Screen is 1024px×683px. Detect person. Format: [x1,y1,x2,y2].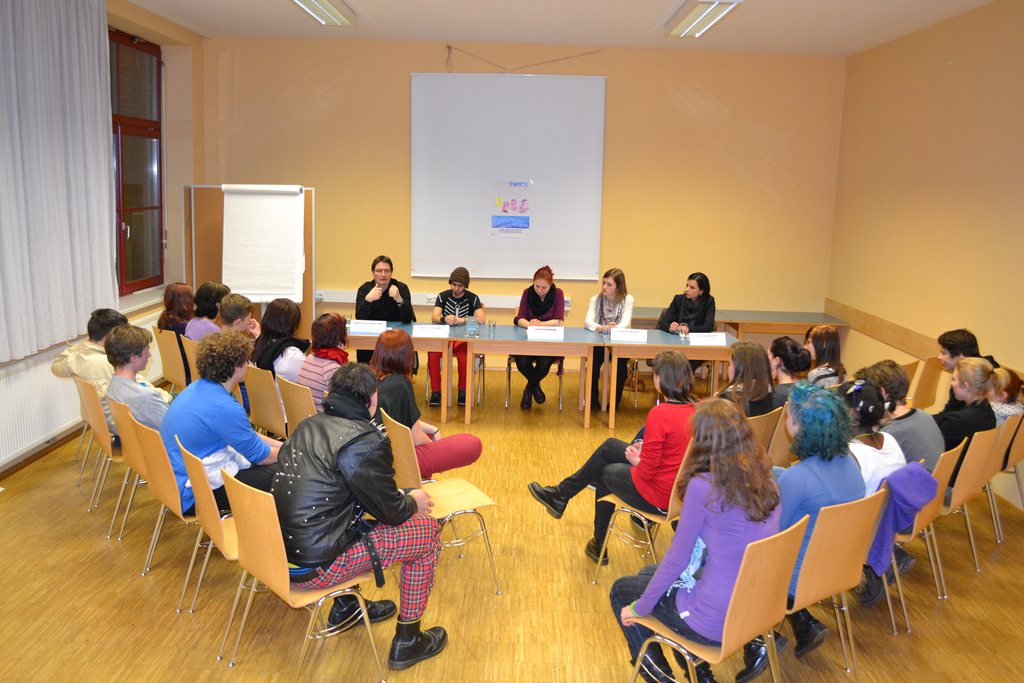
[356,255,414,321].
